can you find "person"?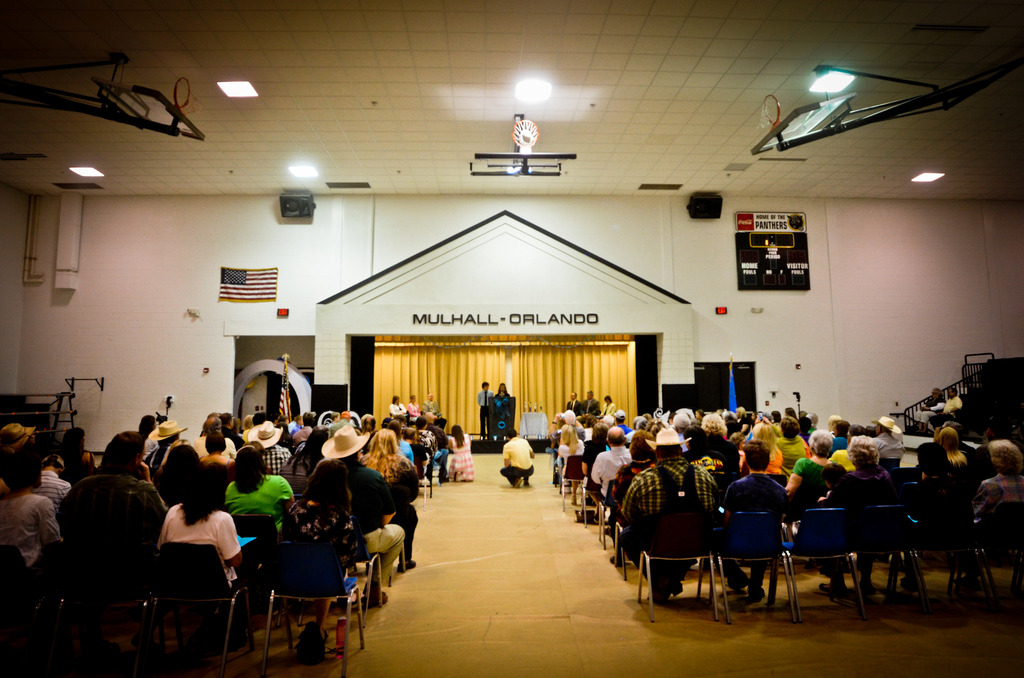
Yes, bounding box: 148 461 239 590.
